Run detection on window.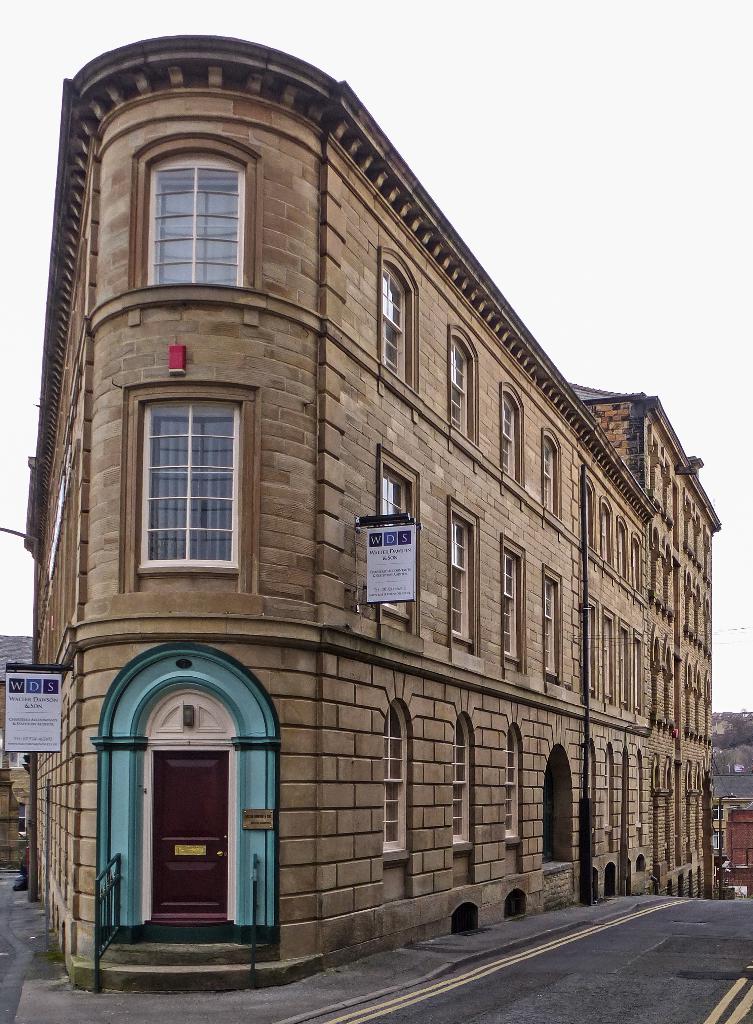
Result: (381, 265, 405, 375).
